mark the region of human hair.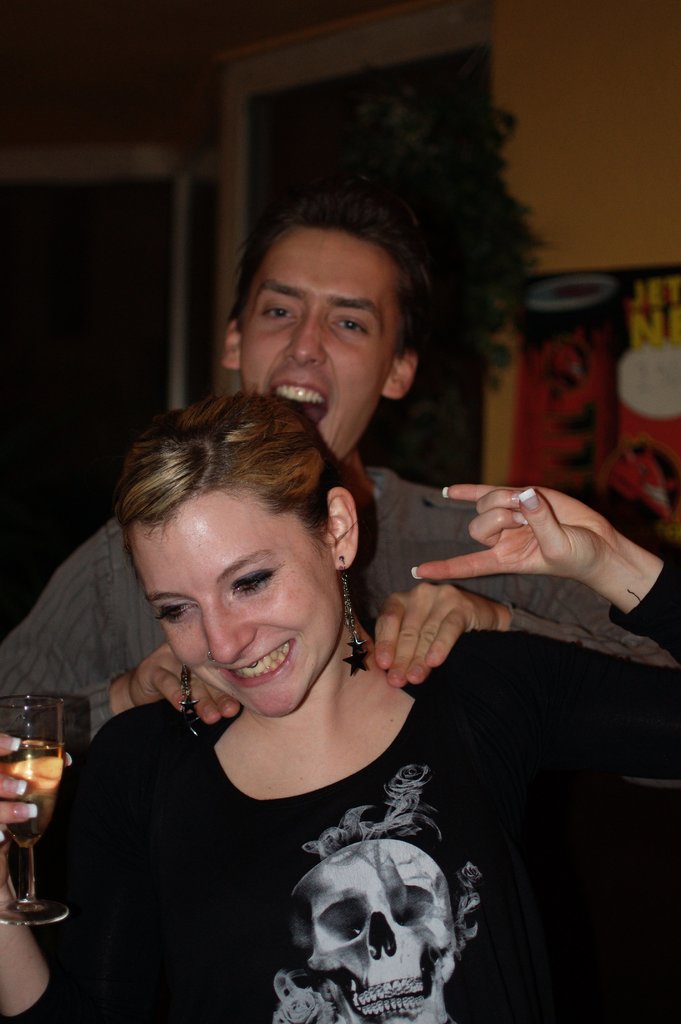
Region: {"left": 124, "top": 390, "right": 388, "bottom": 554}.
